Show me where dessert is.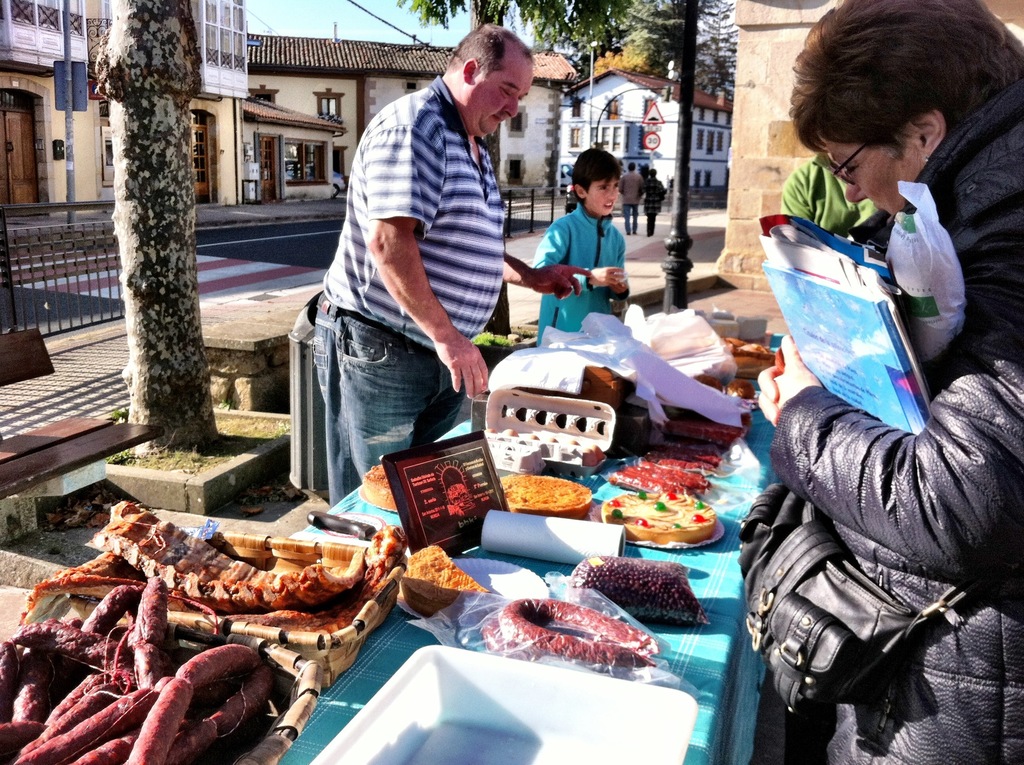
dessert is at pyautogui.locateOnScreen(663, 433, 721, 467).
